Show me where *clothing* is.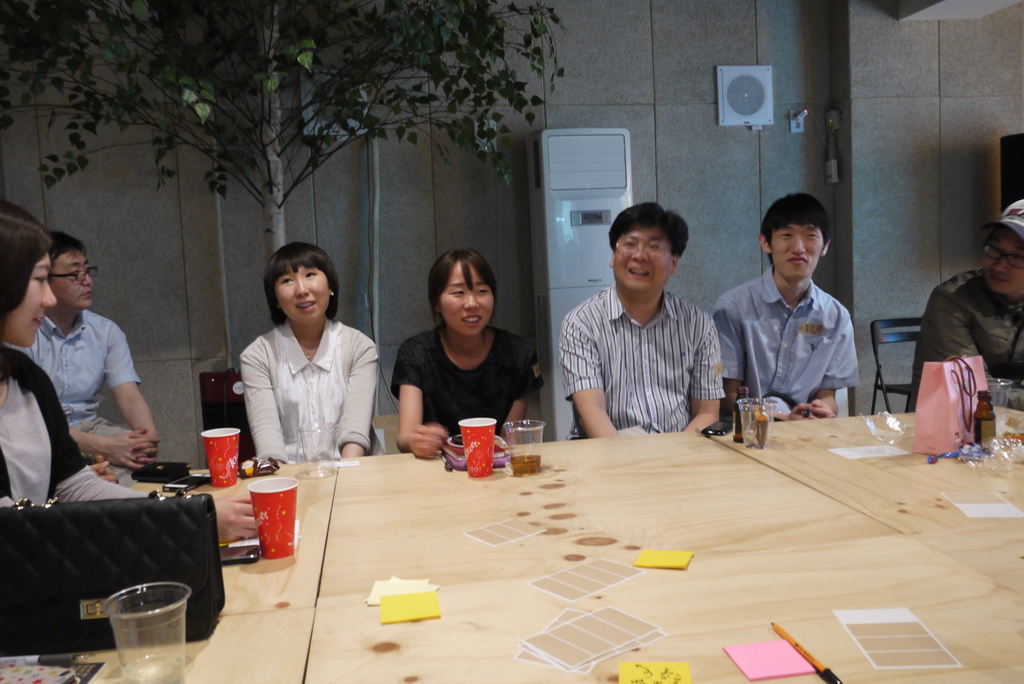
*clothing* is at bbox=[559, 287, 728, 437].
